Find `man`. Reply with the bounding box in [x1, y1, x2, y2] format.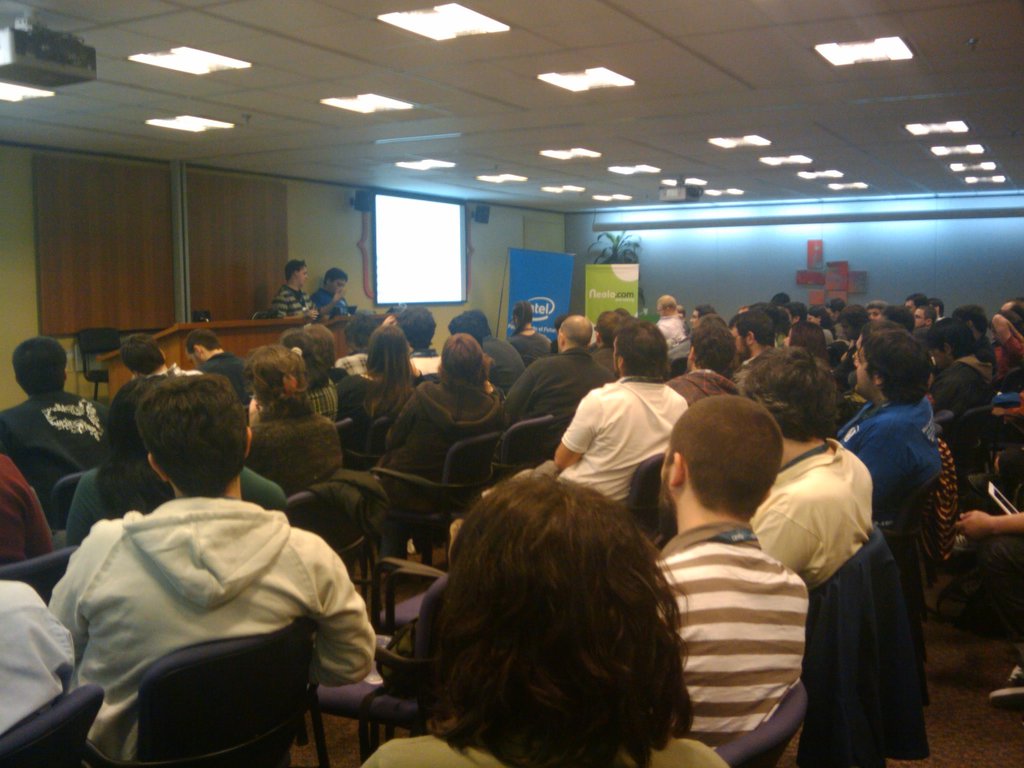
[832, 327, 938, 522].
